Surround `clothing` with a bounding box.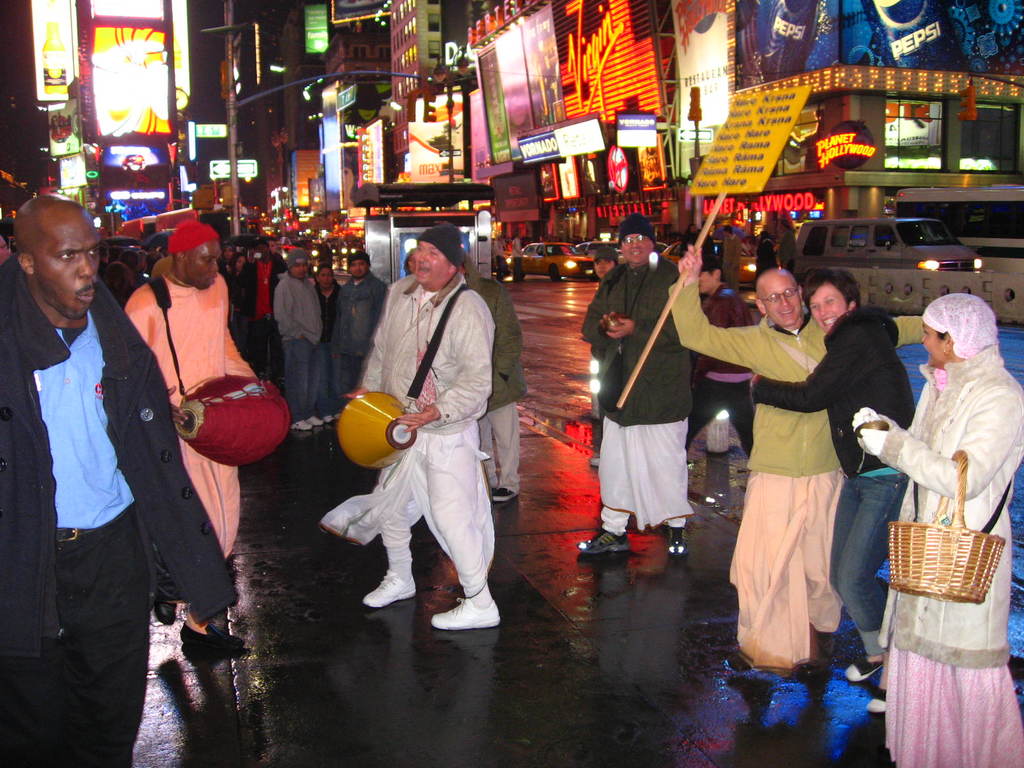
bbox(250, 260, 287, 371).
